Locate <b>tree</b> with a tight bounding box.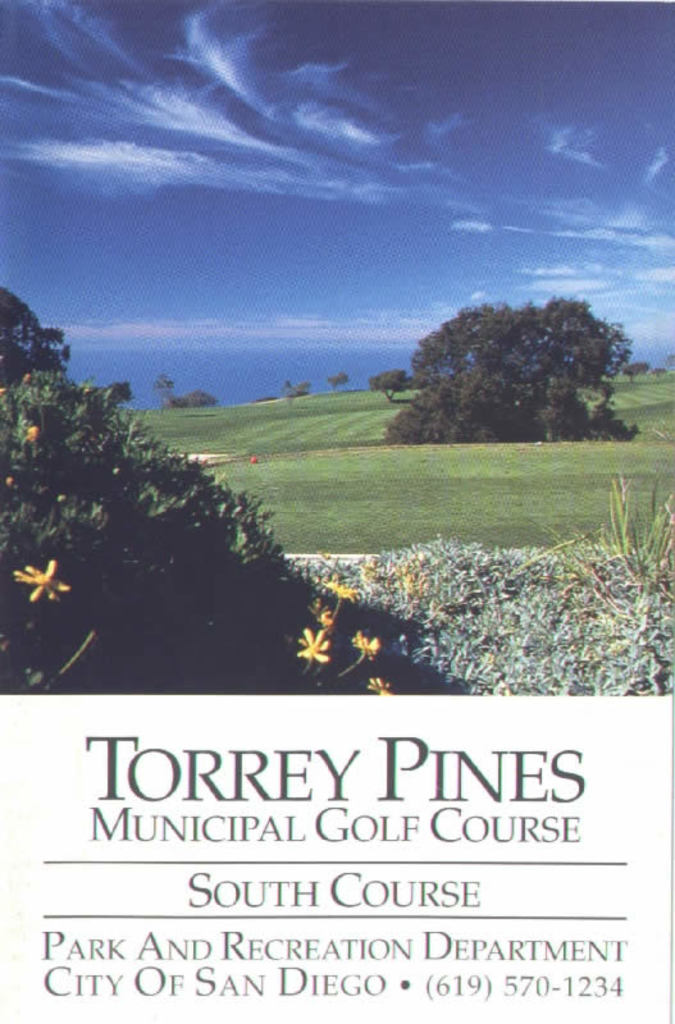
rect(383, 296, 647, 439).
